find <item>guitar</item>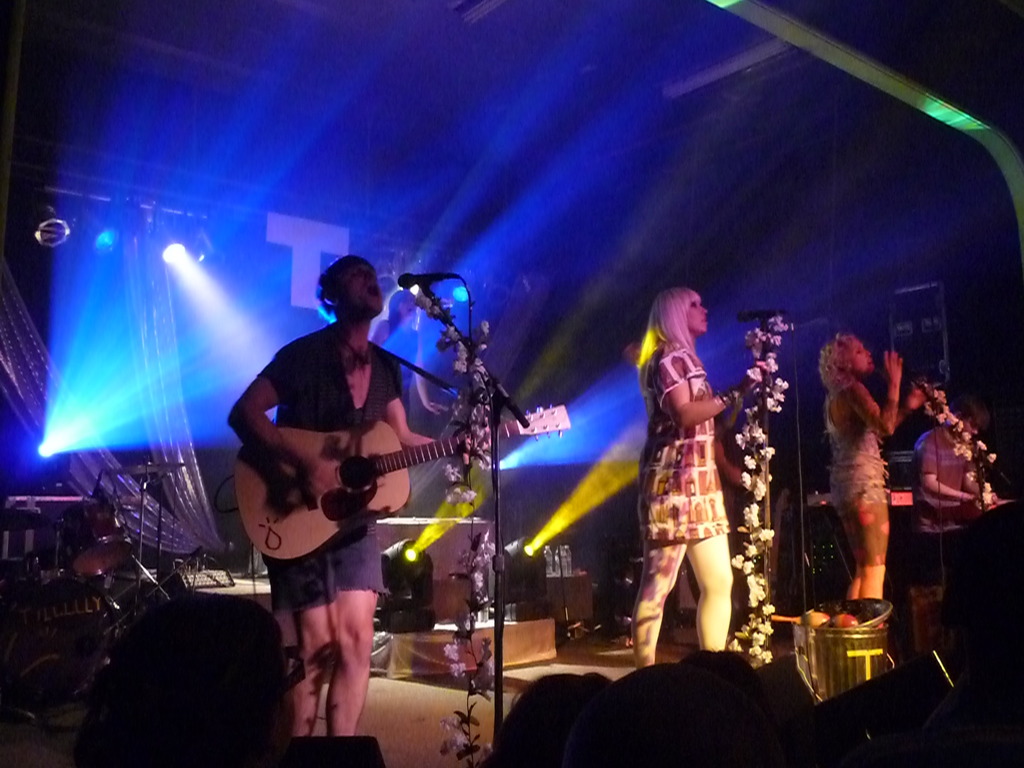
(x1=230, y1=402, x2=575, y2=568)
